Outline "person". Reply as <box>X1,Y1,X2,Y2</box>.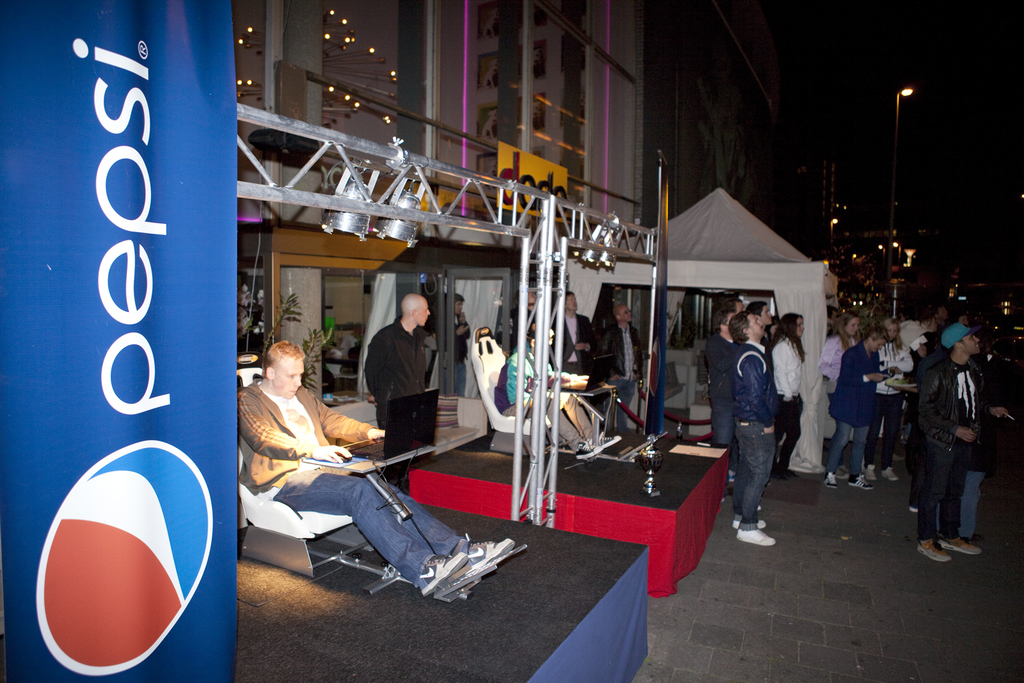
<box>553,292,595,374</box>.
